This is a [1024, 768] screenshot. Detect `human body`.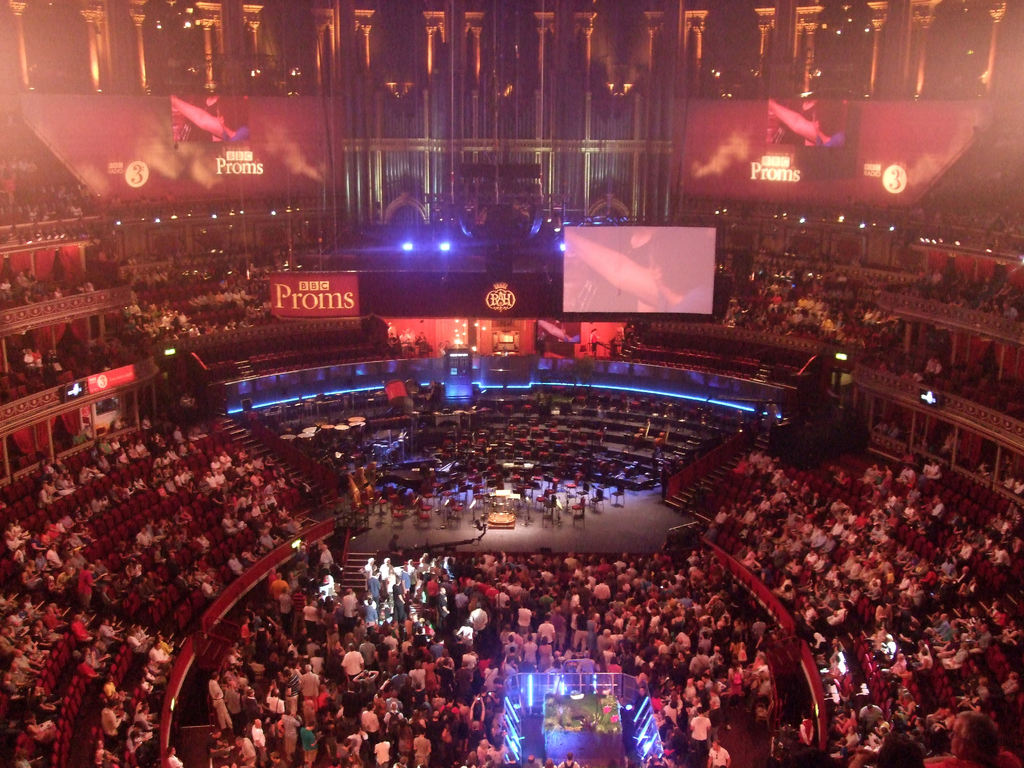
box(459, 590, 467, 614).
